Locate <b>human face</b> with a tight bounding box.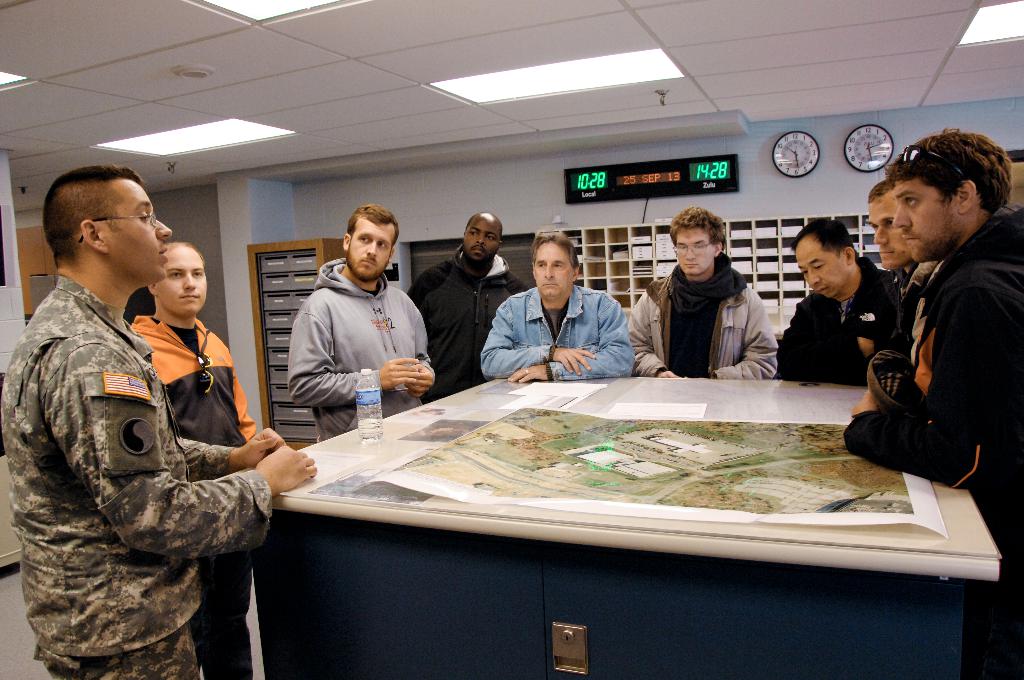
[344,213,399,280].
